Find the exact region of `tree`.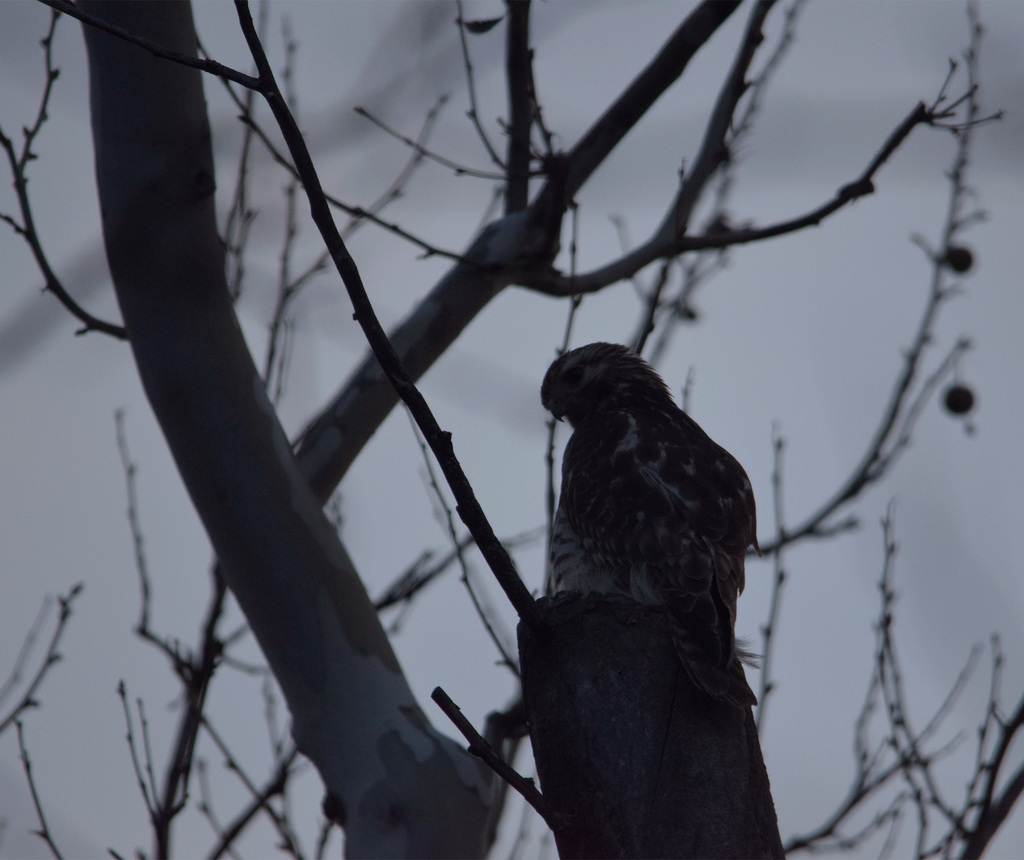
Exact region: <bbox>0, 0, 1023, 858</bbox>.
